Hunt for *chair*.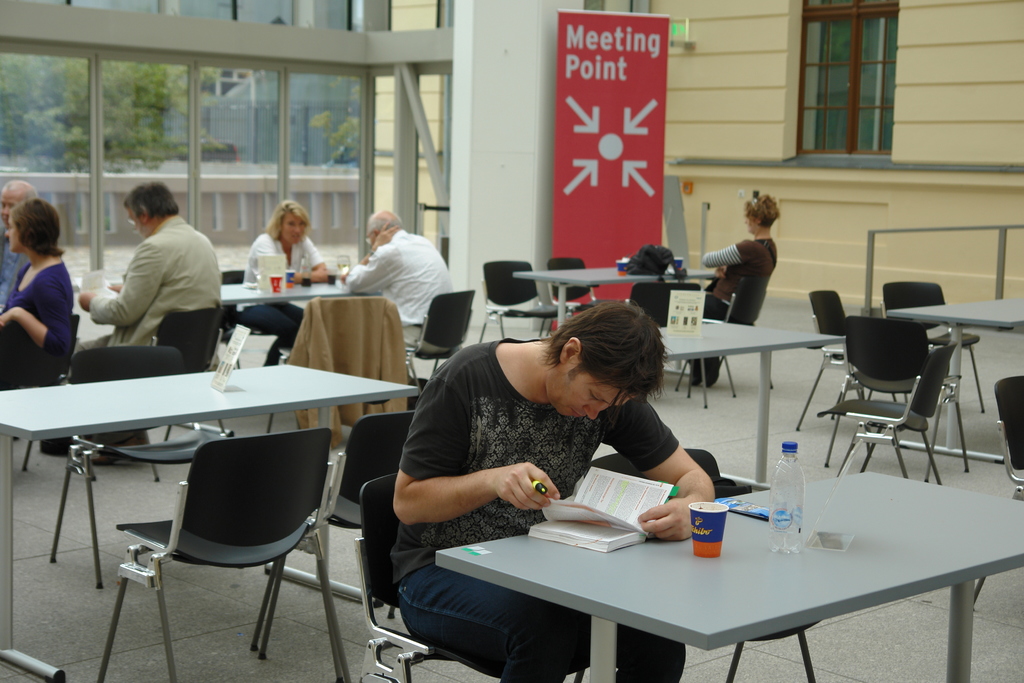
Hunted down at <region>883, 278, 988, 415</region>.
